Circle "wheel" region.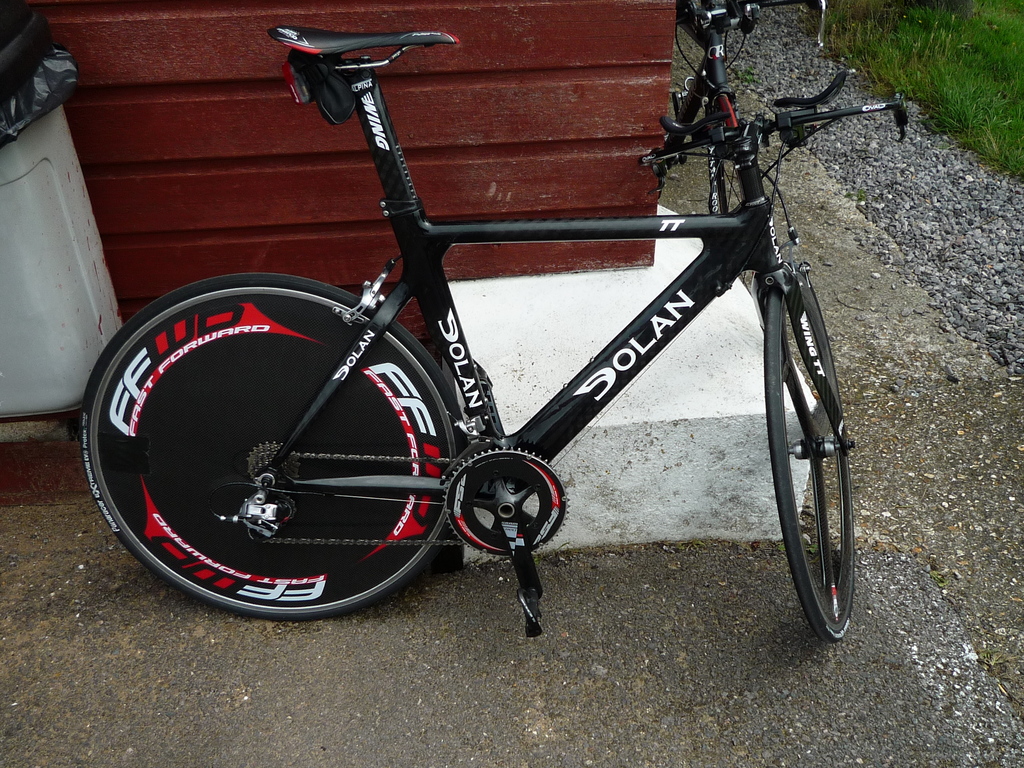
Region: bbox=[708, 94, 756, 294].
